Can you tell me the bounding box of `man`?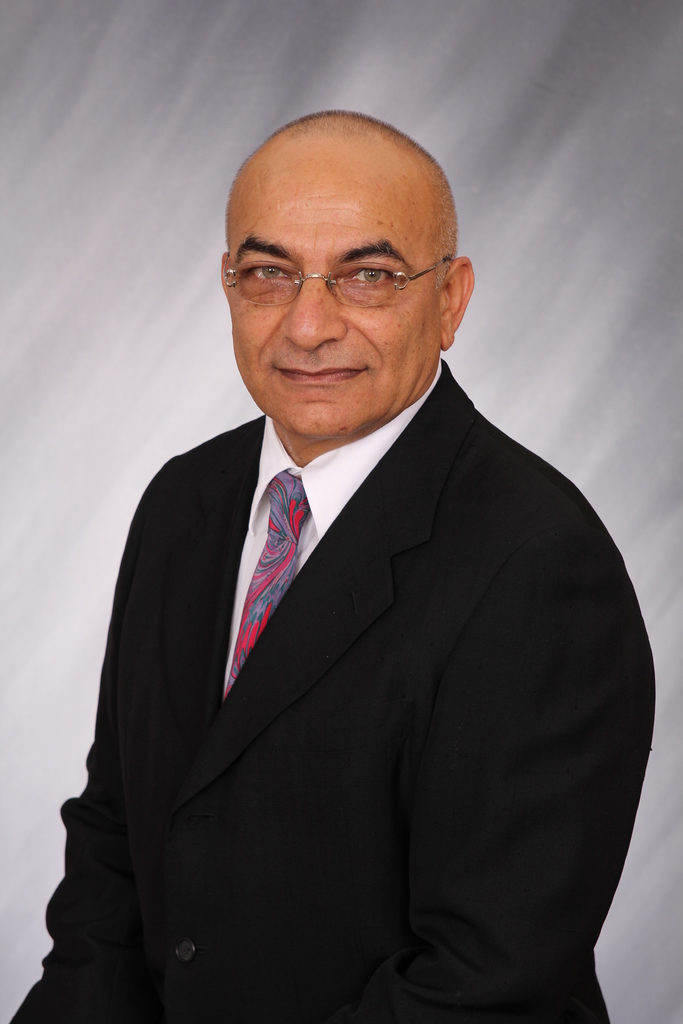
{"left": 44, "top": 106, "right": 649, "bottom": 1023}.
